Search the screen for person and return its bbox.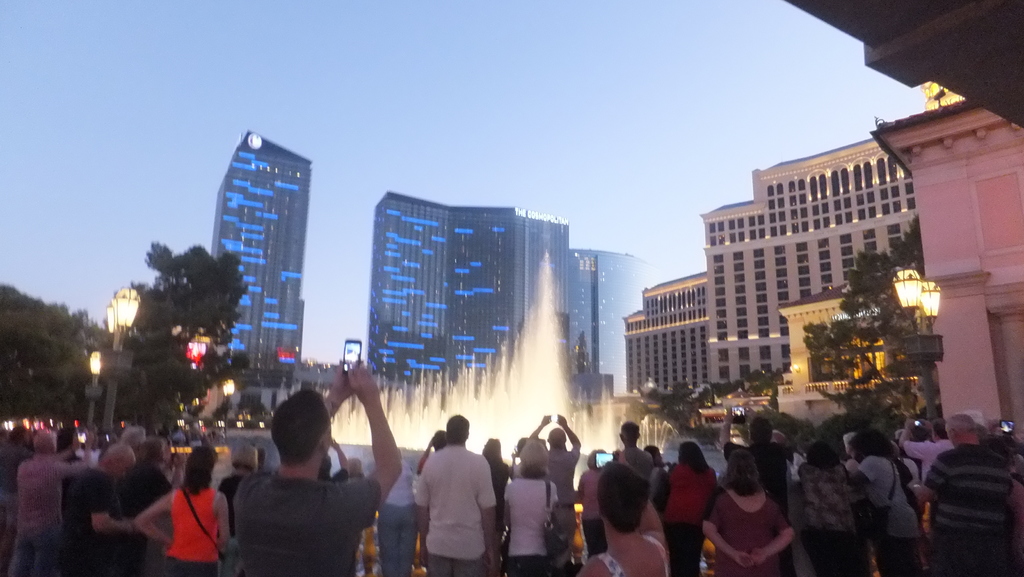
Found: (218, 442, 268, 539).
